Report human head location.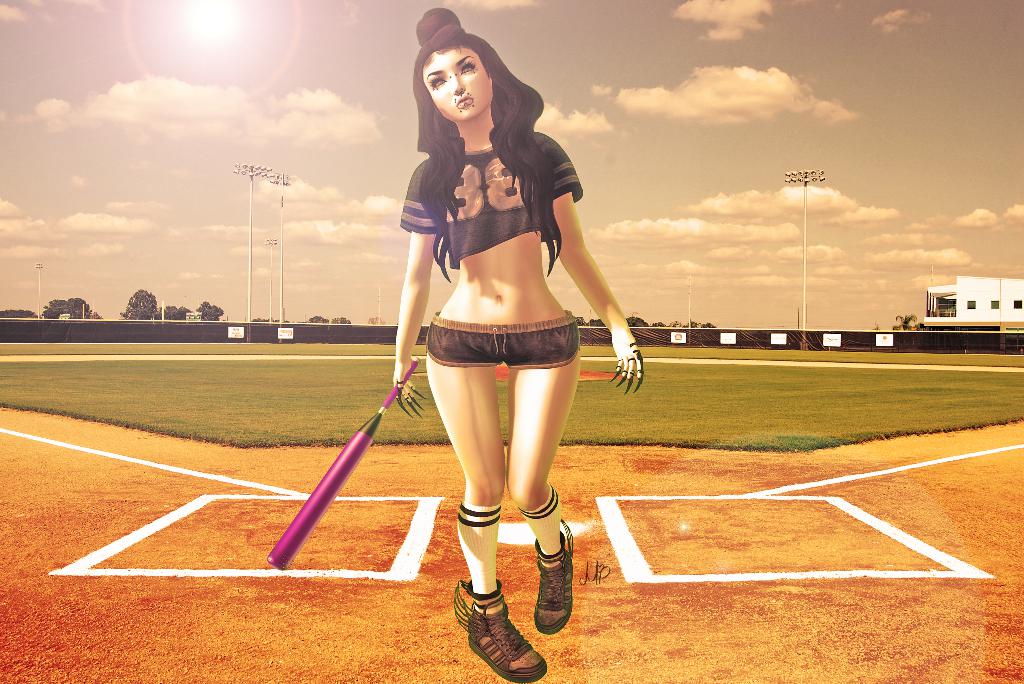
Report: l=402, t=15, r=529, b=157.
